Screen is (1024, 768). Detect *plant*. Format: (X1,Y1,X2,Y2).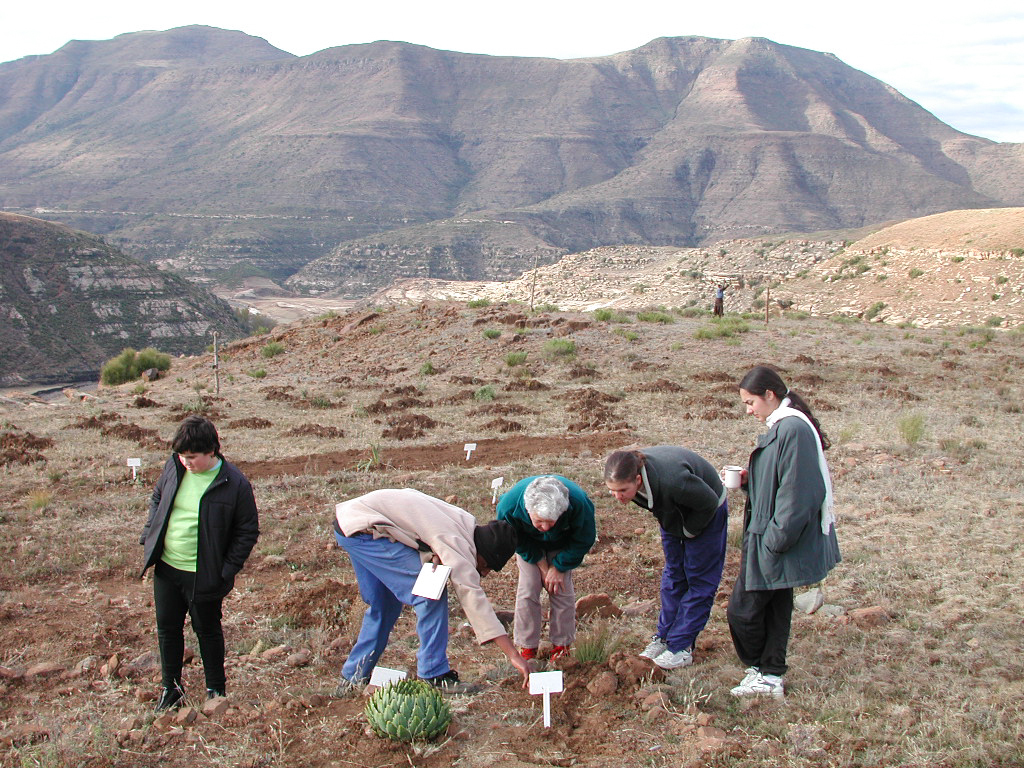
(180,379,207,410).
